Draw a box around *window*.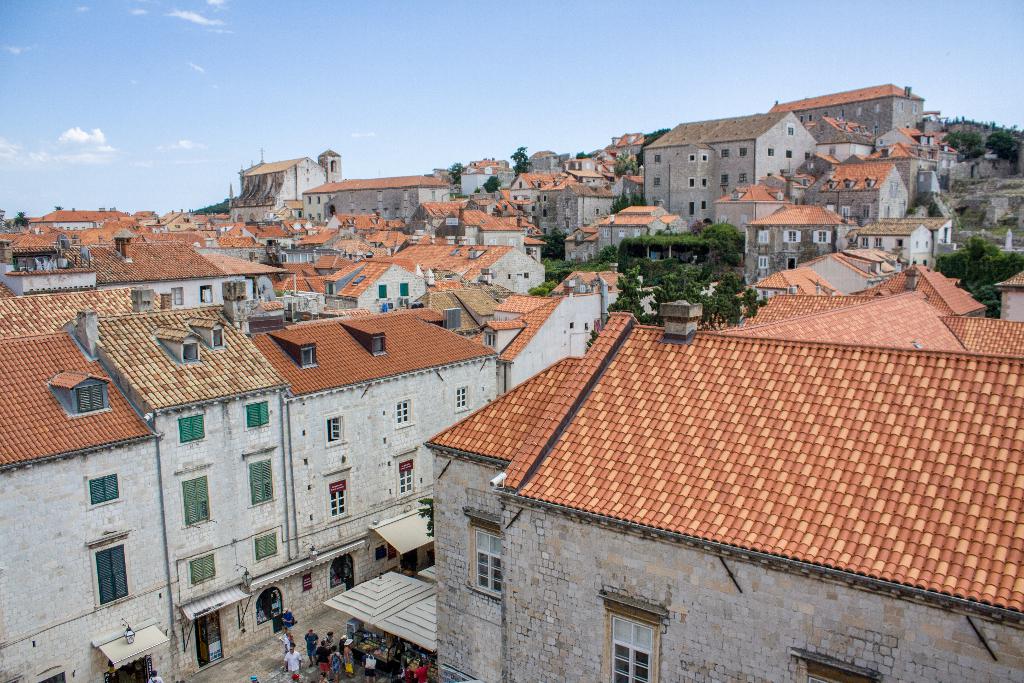
x1=325, y1=280, x2=334, y2=293.
